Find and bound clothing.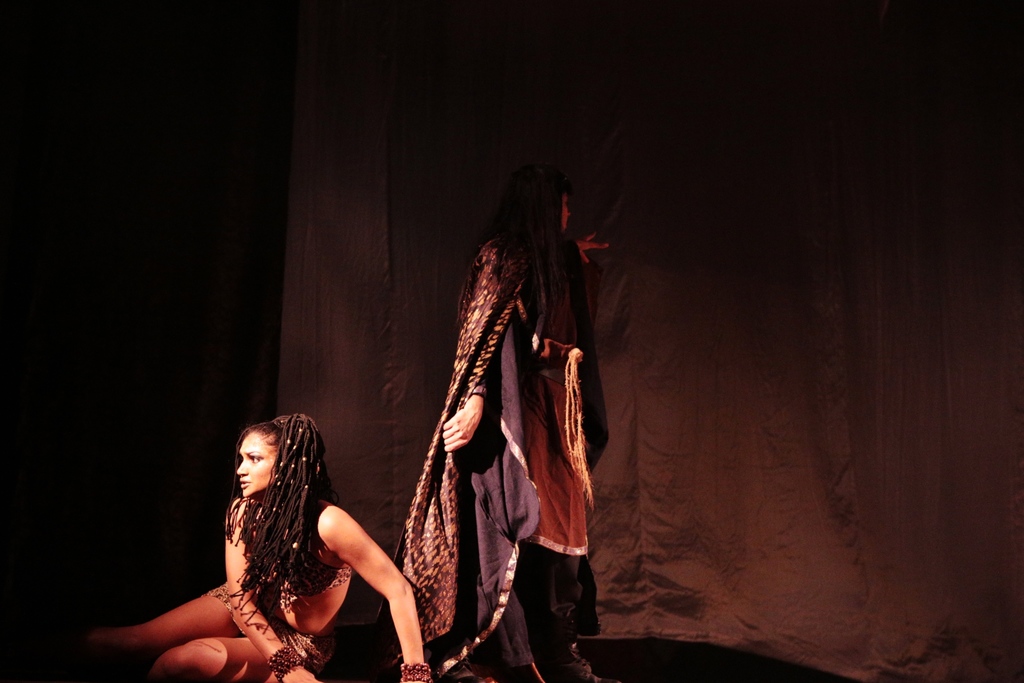
Bound: box=[408, 177, 609, 650].
